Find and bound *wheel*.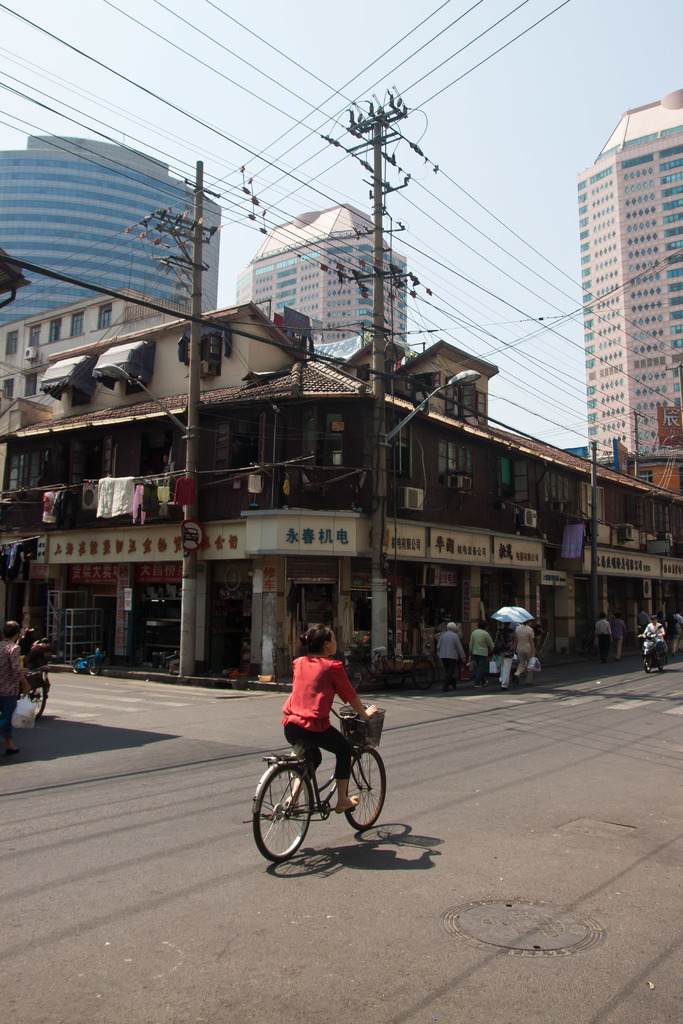
Bound: x1=261, y1=769, x2=320, y2=870.
